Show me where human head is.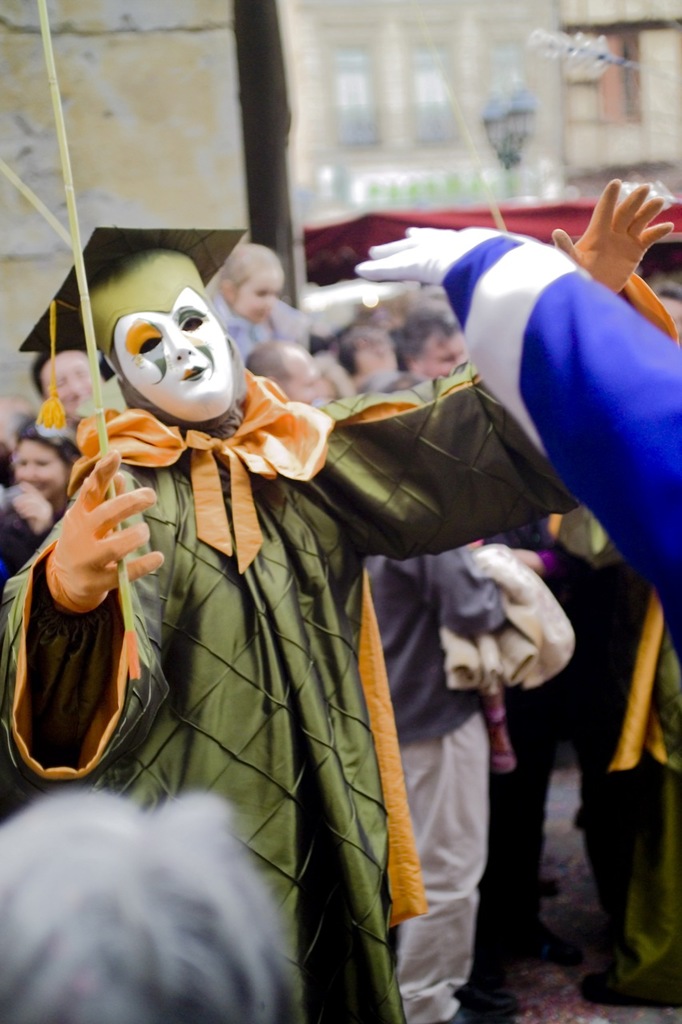
human head is at [x1=0, y1=792, x2=293, y2=1023].
